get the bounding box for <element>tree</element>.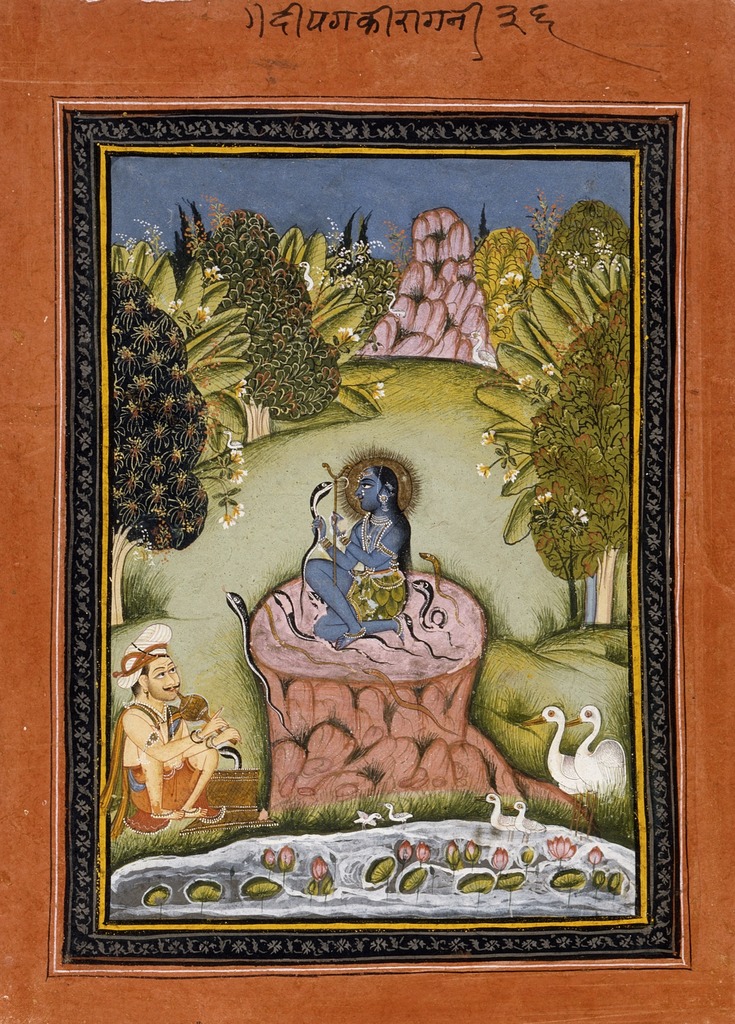
[243,250,347,422].
